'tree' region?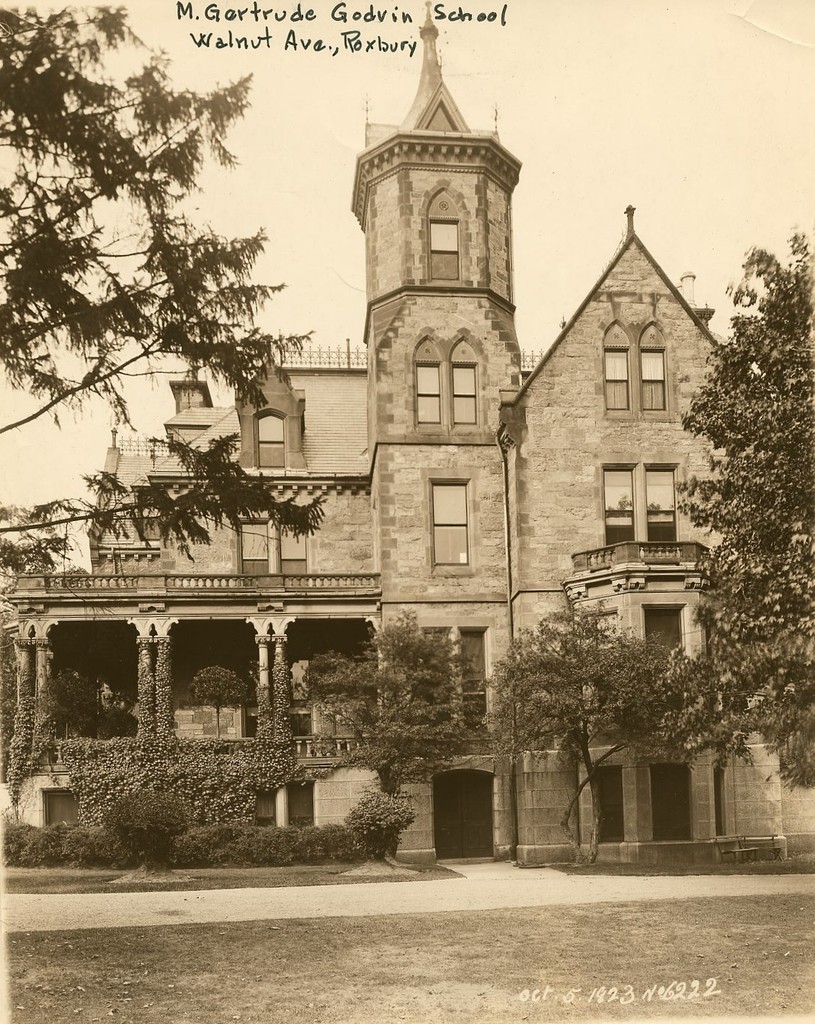
crop(291, 613, 493, 863)
